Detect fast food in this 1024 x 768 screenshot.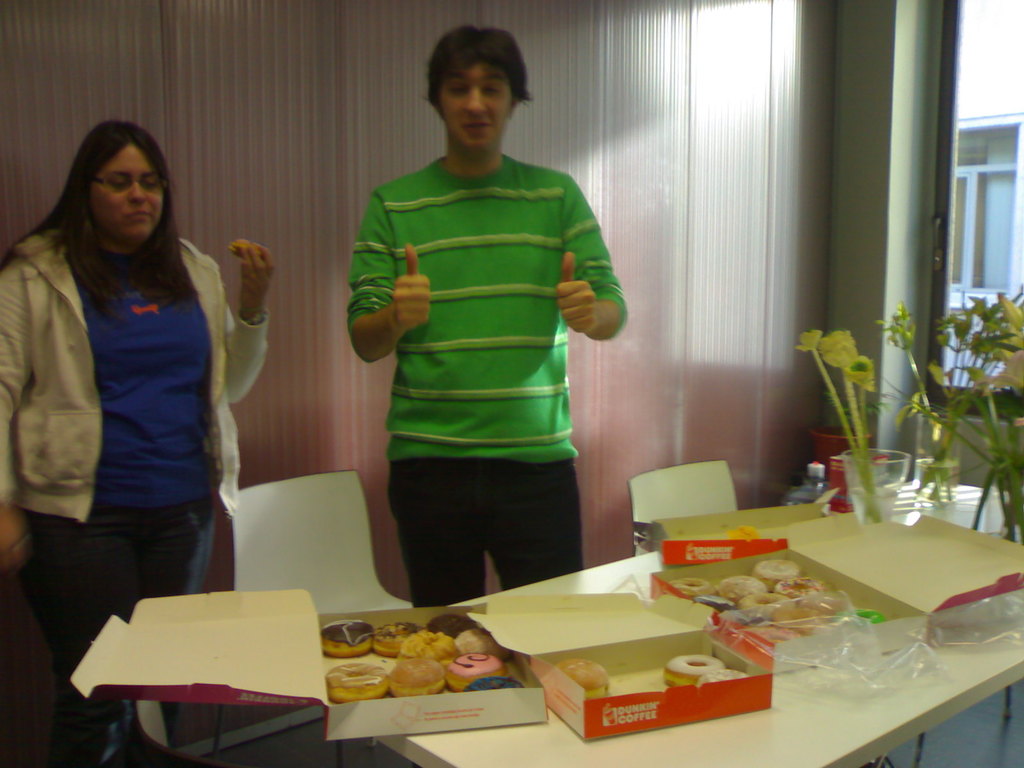
Detection: [left=696, top=668, right=751, bottom=685].
